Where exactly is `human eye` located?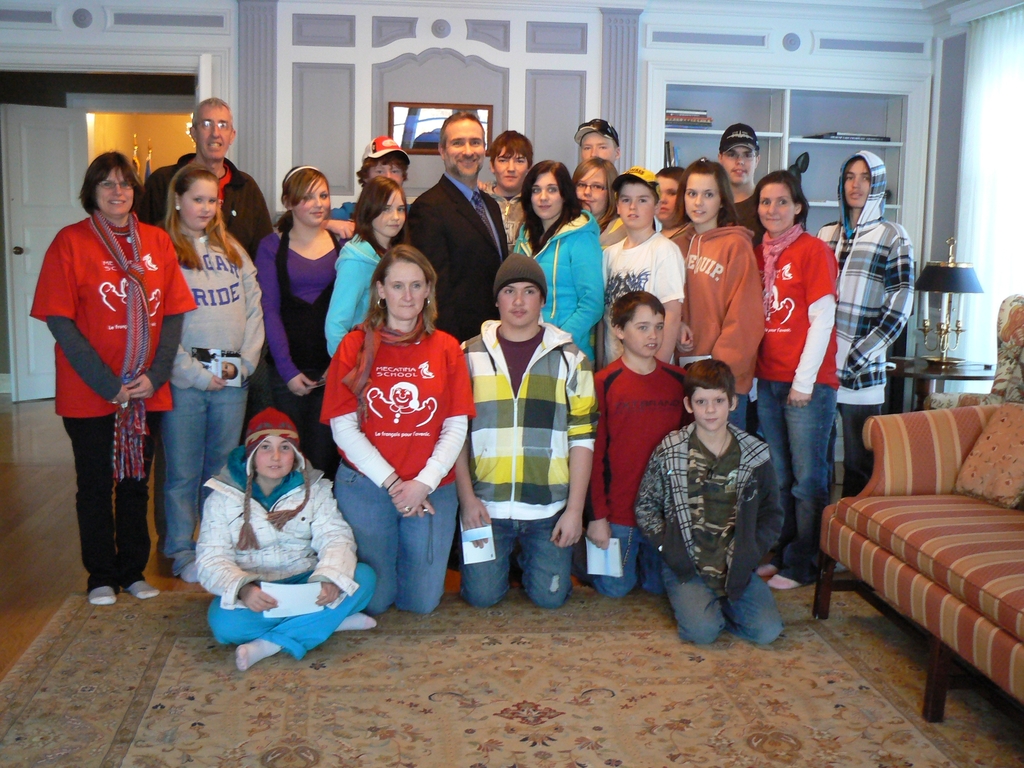
Its bounding box is 411 279 424 291.
